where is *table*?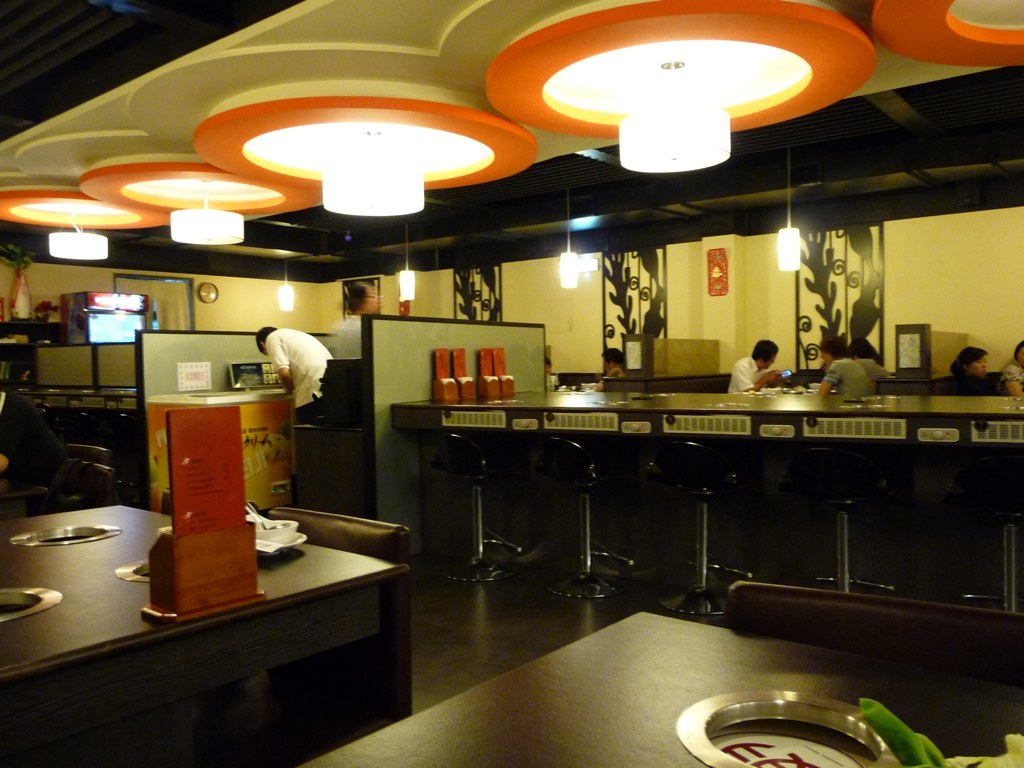
(x1=303, y1=612, x2=1023, y2=767).
